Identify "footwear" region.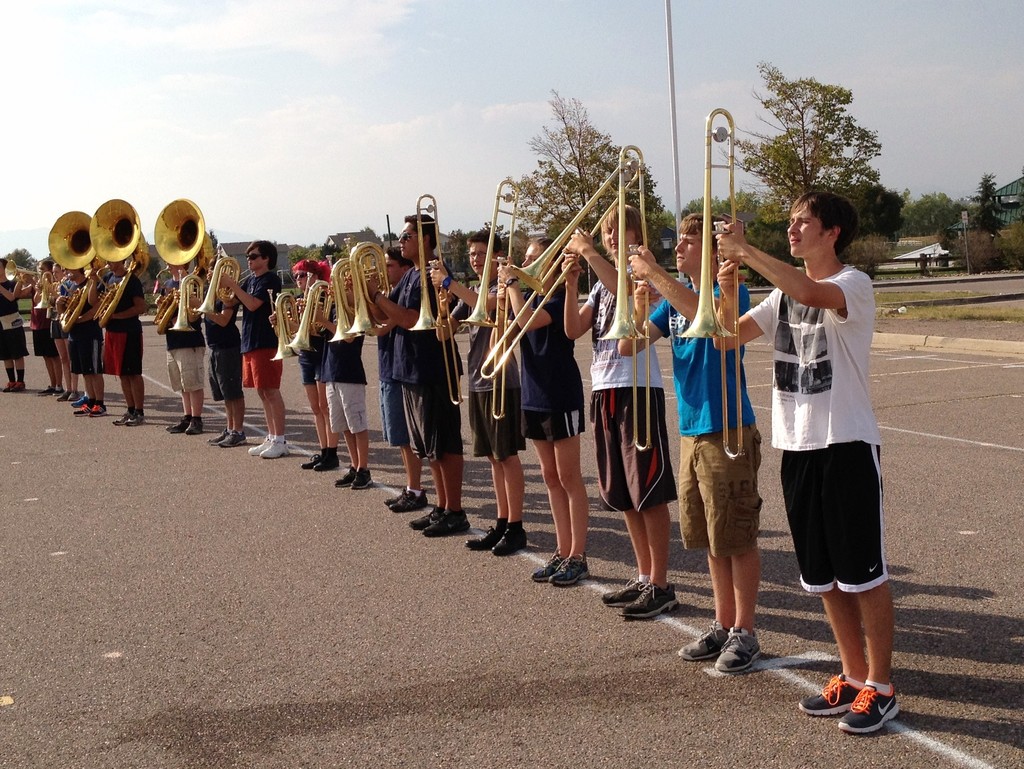
Region: Rect(260, 439, 287, 458).
